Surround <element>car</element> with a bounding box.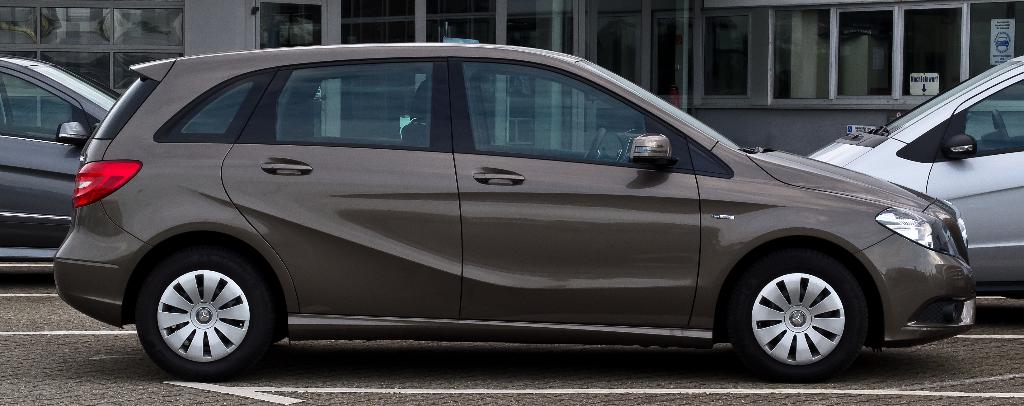
[0, 53, 122, 274].
